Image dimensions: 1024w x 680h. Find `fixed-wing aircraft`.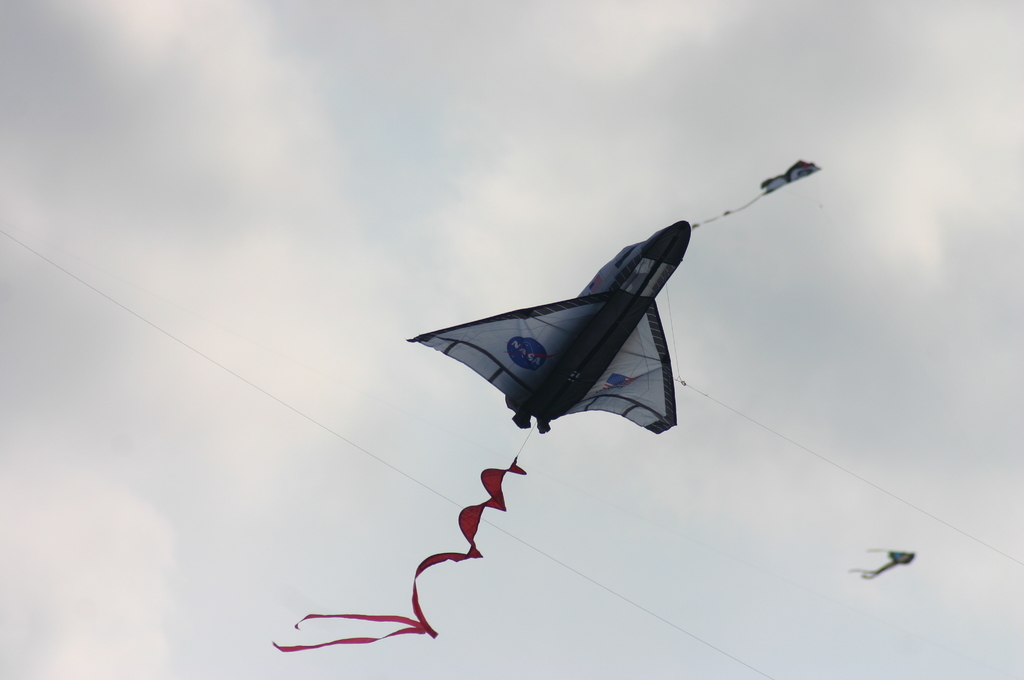
pyautogui.locateOnScreen(410, 216, 679, 428).
